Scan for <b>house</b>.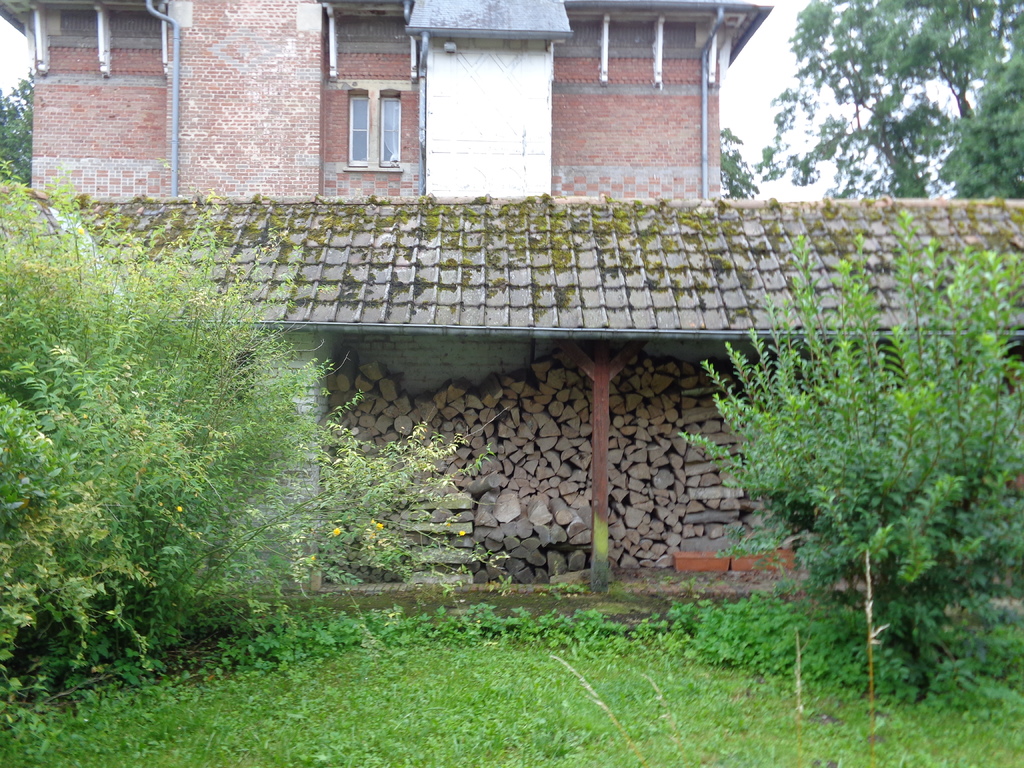
Scan result: pyautogui.locateOnScreen(92, 143, 994, 575).
